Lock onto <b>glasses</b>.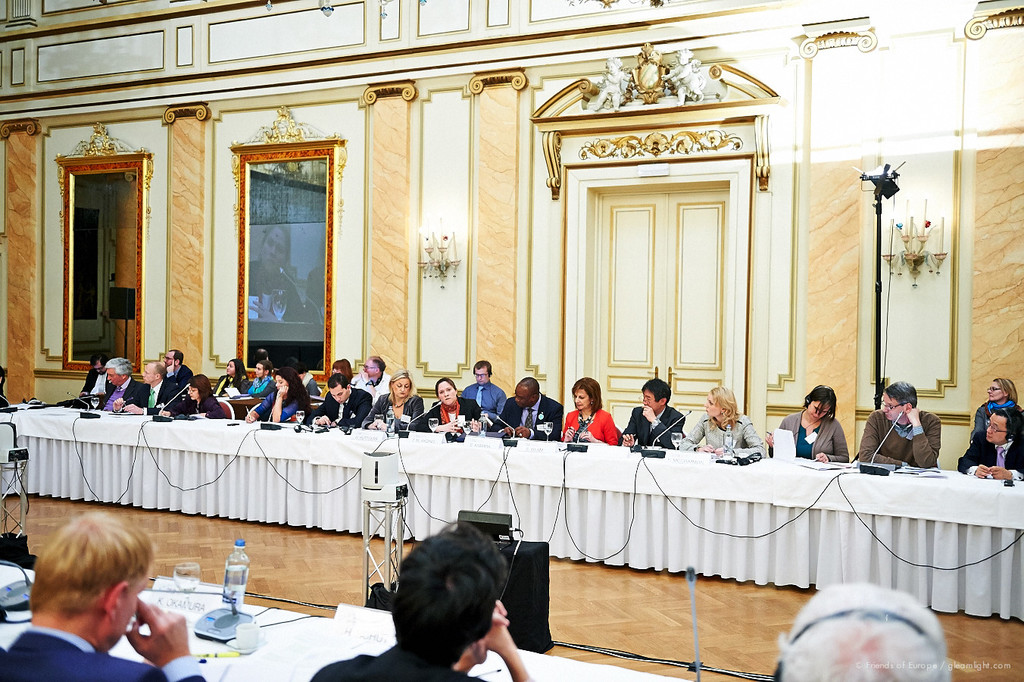
Locked: select_region(363, 368, 376, 369).
